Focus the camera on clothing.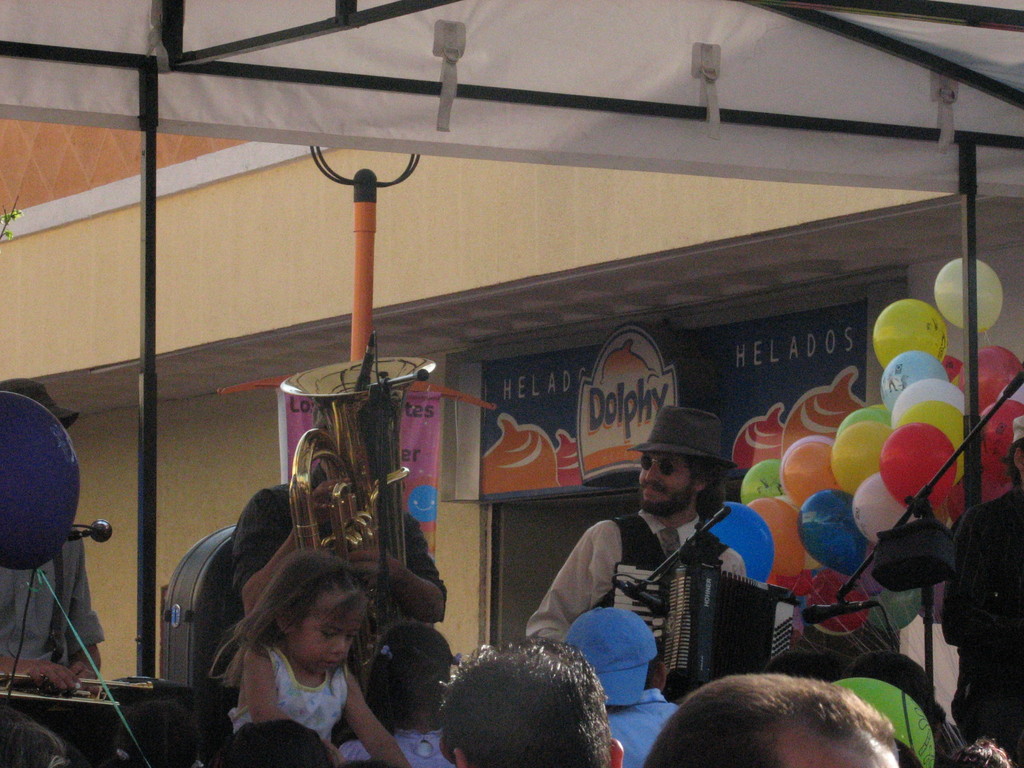
Focus region: bbox(594, 689, 682, 767).
